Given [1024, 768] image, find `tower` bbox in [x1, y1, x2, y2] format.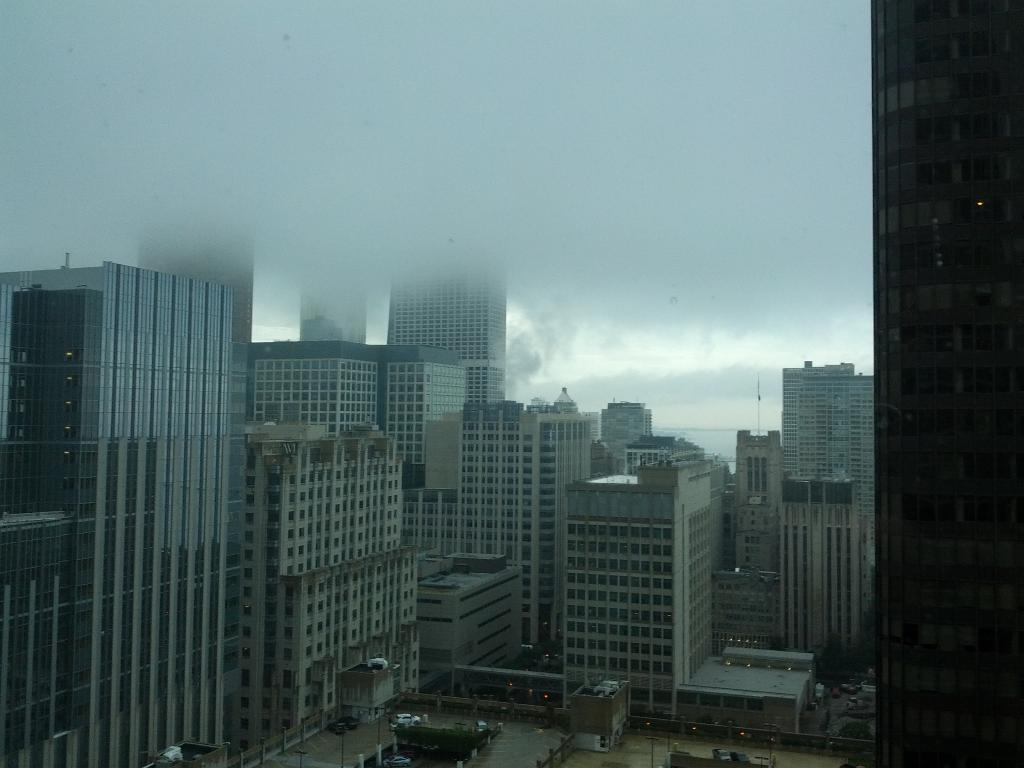
[463, 384, 596, 653].
